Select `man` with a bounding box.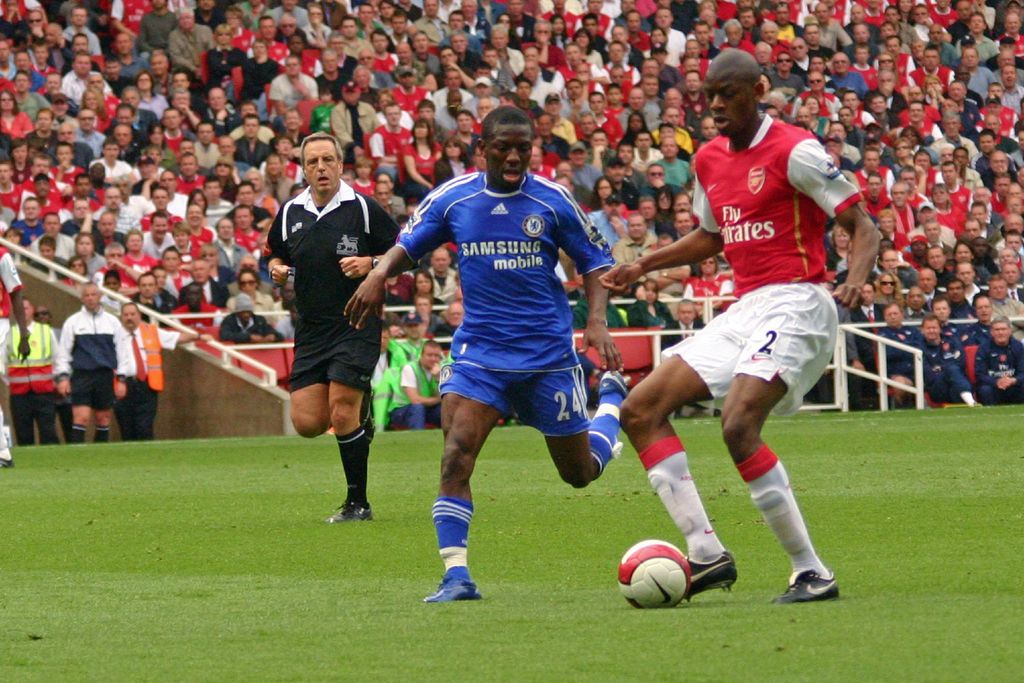
{"x1": 344, "y1": 105, "x2": 633, "y2": 603}.
